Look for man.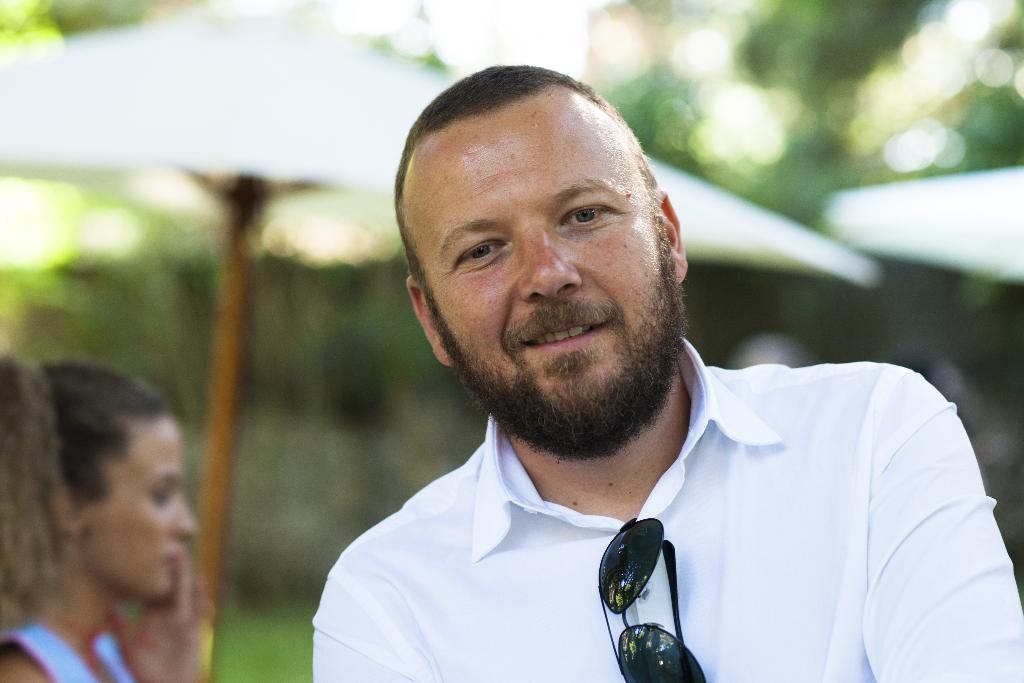
Found: (x1=259, y1=71, x2=1005, y2=682).
